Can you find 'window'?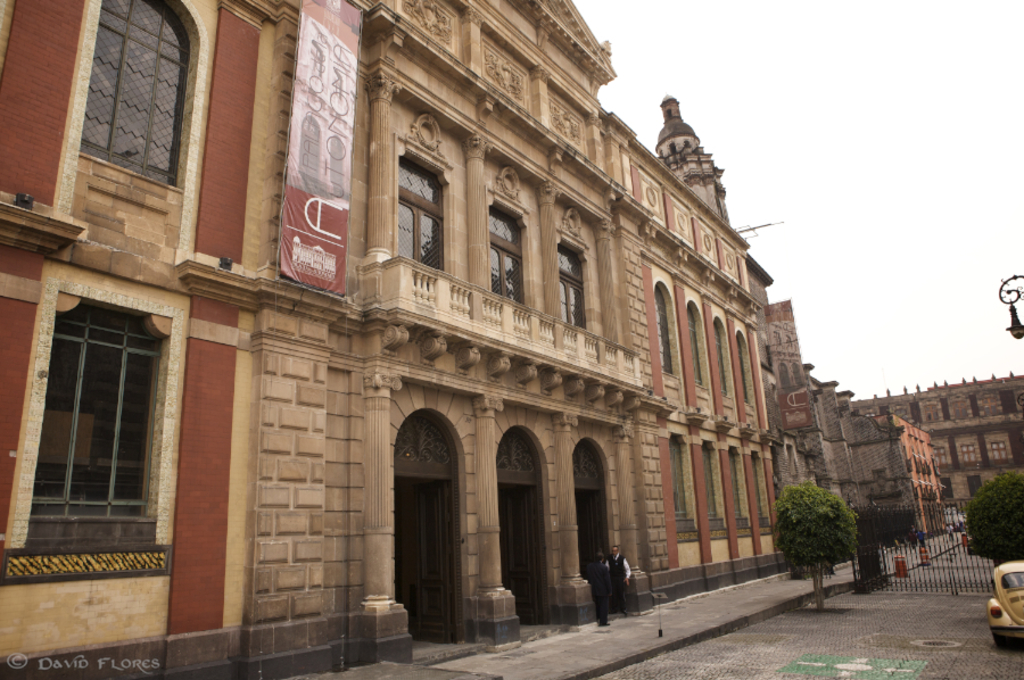
Yes, bounding box: bbox(736, 338, 753, 407).
